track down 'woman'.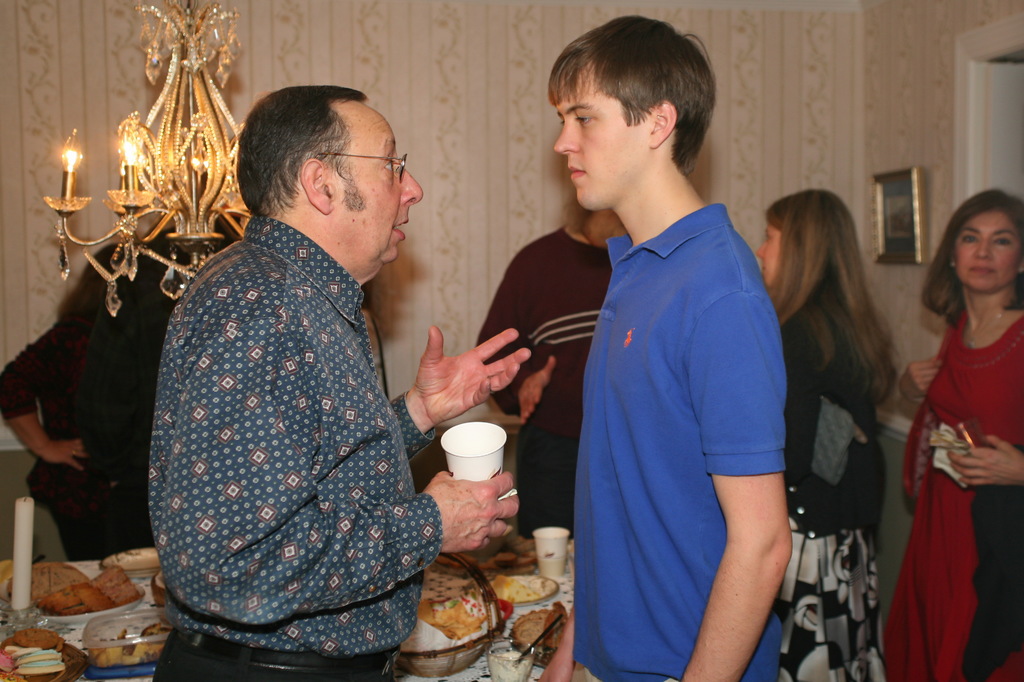
Tracked to crop(0, 237, 186, 565).
